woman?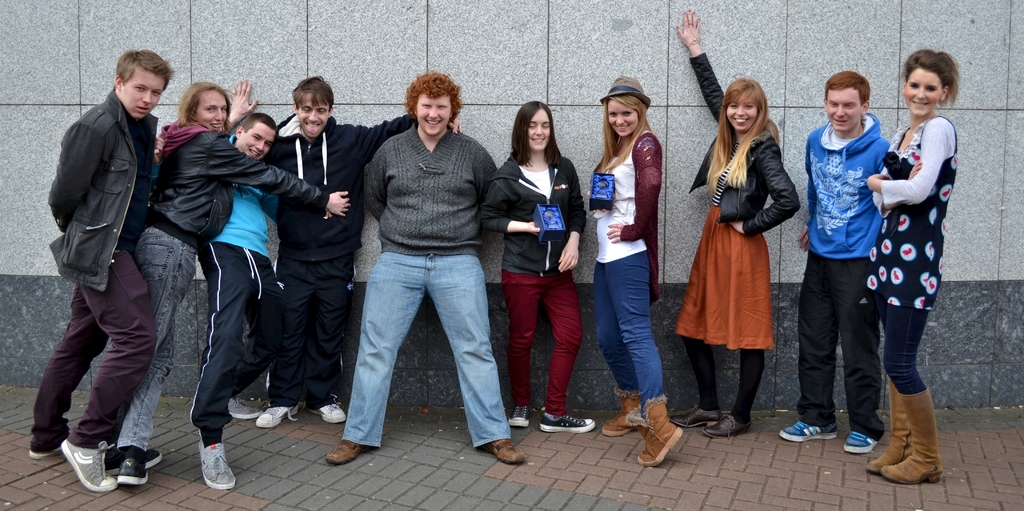
rect(104, 77, 365, 489)
